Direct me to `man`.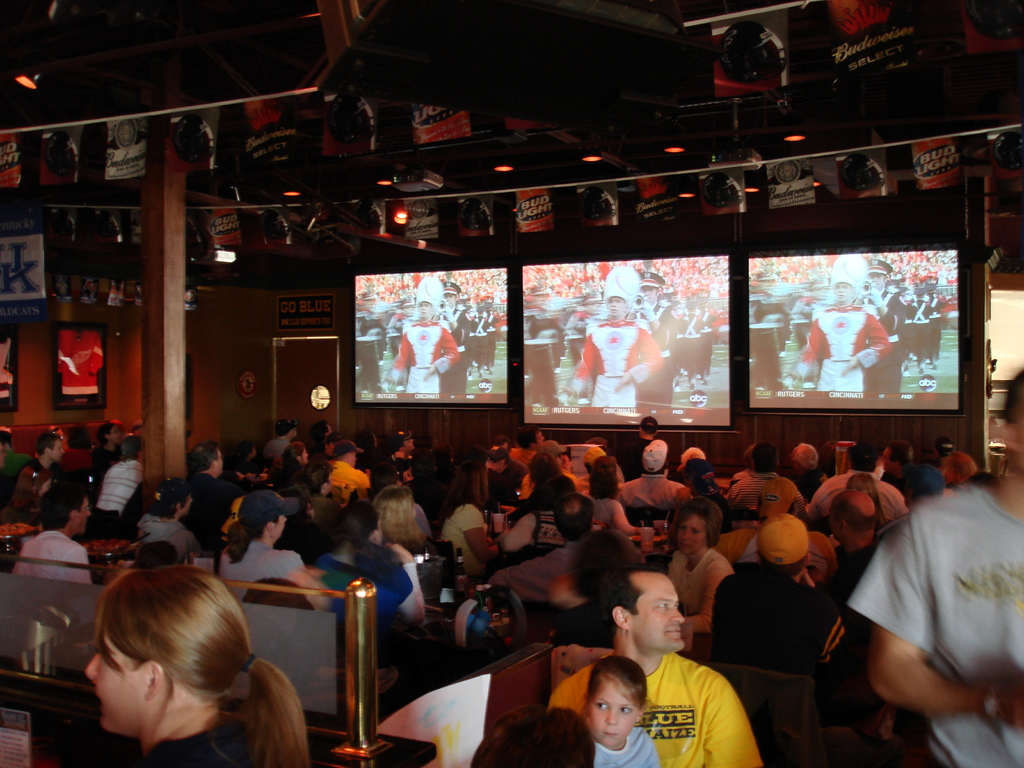
Direction: {"left": 324, "top": 437, "right": 370, "bottom": 492}.
